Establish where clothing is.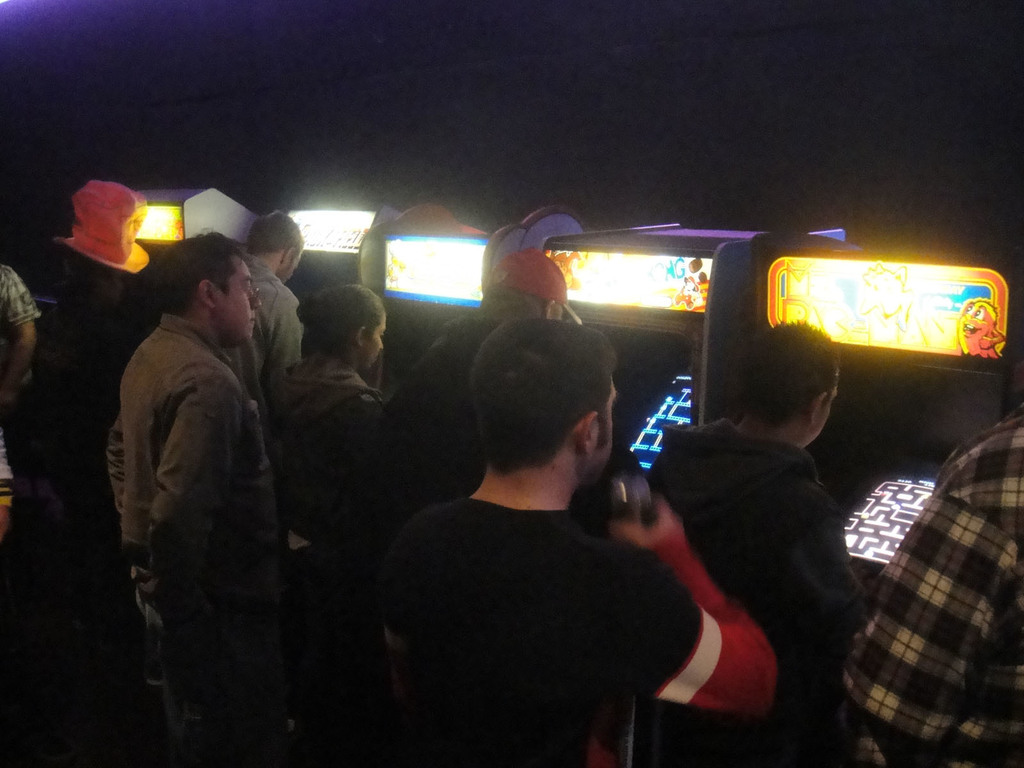
Established at [left=368, top=497, right=779, bottom=767].
